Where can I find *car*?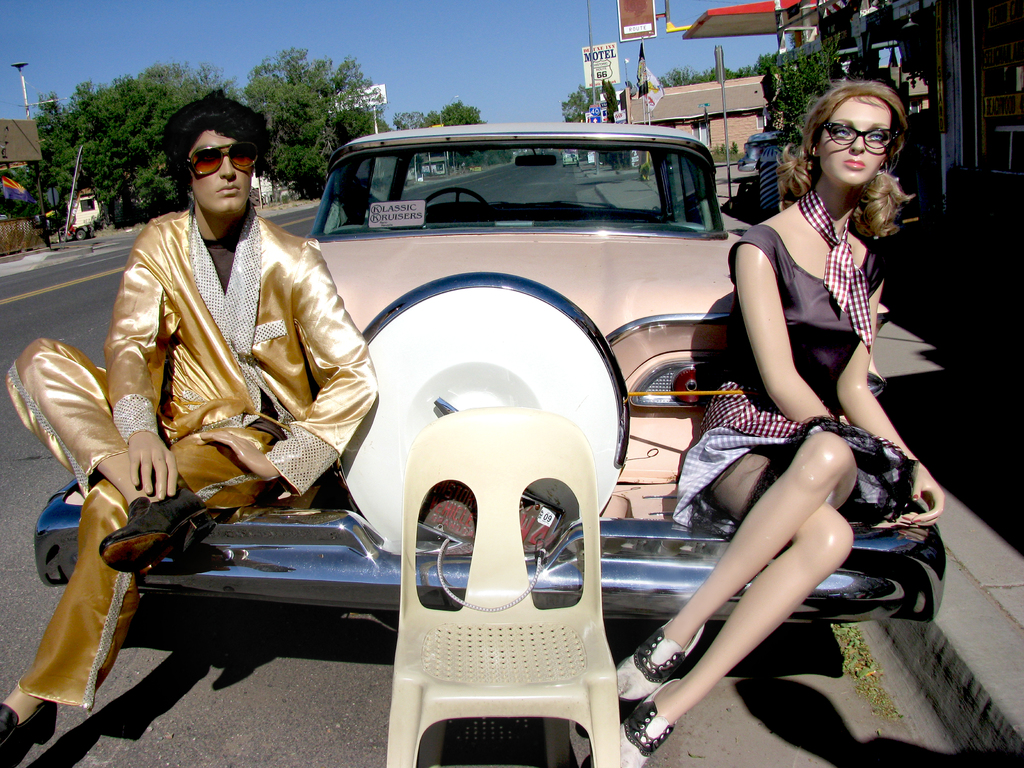
You can find it at {"x1": 36, "y1": 122, "x2": 947, "y2": 625}.
